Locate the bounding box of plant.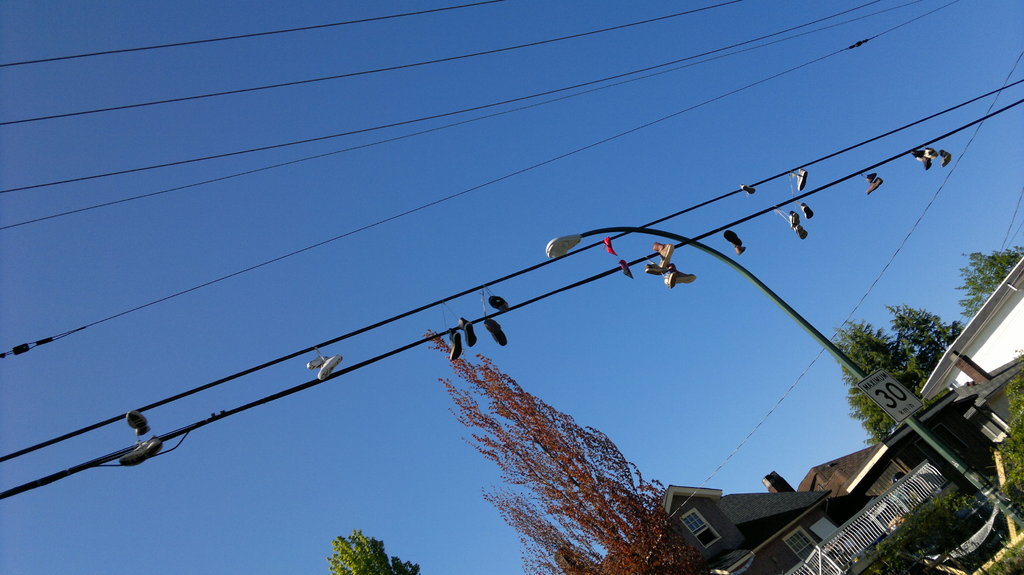
Bounding box: [left=1002, top=381, right=1023, bottom=492].
